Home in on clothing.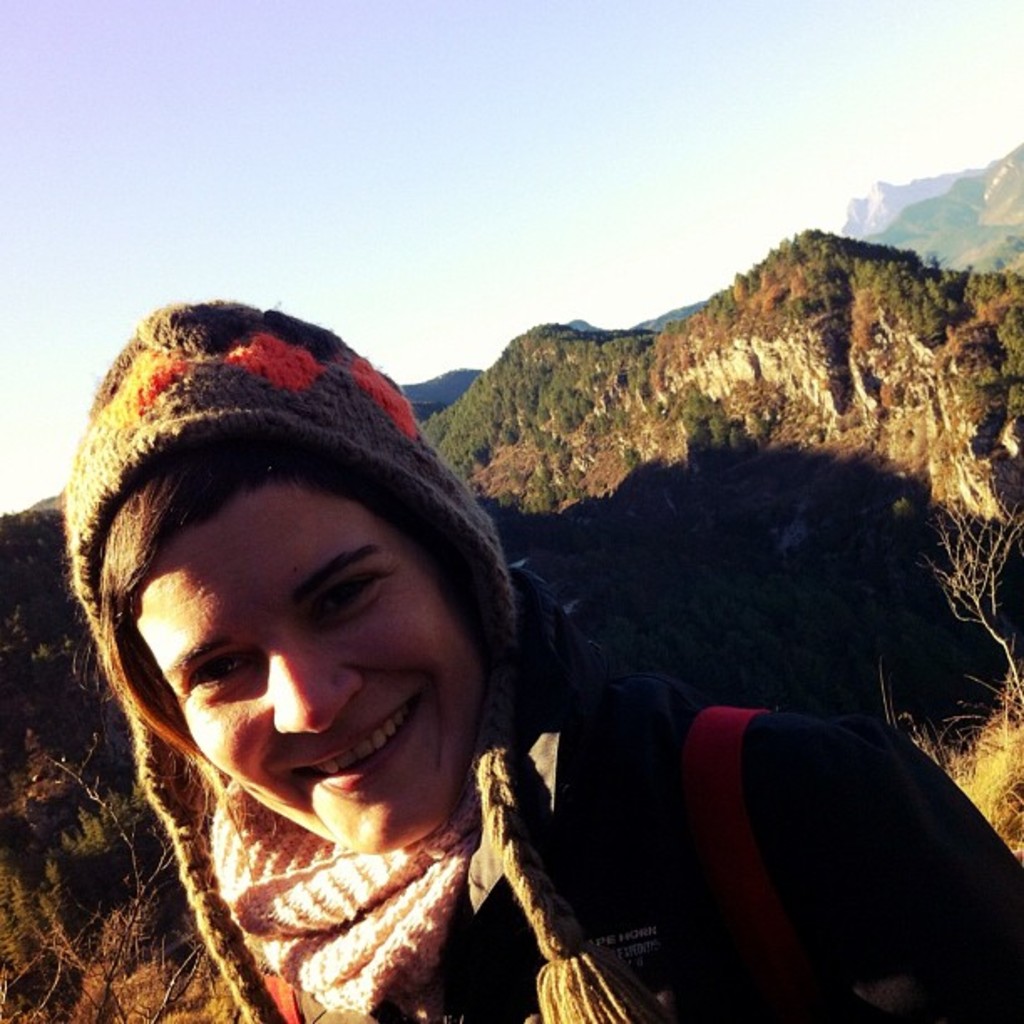
Homed in at (204, 594, 1022, 1022).
